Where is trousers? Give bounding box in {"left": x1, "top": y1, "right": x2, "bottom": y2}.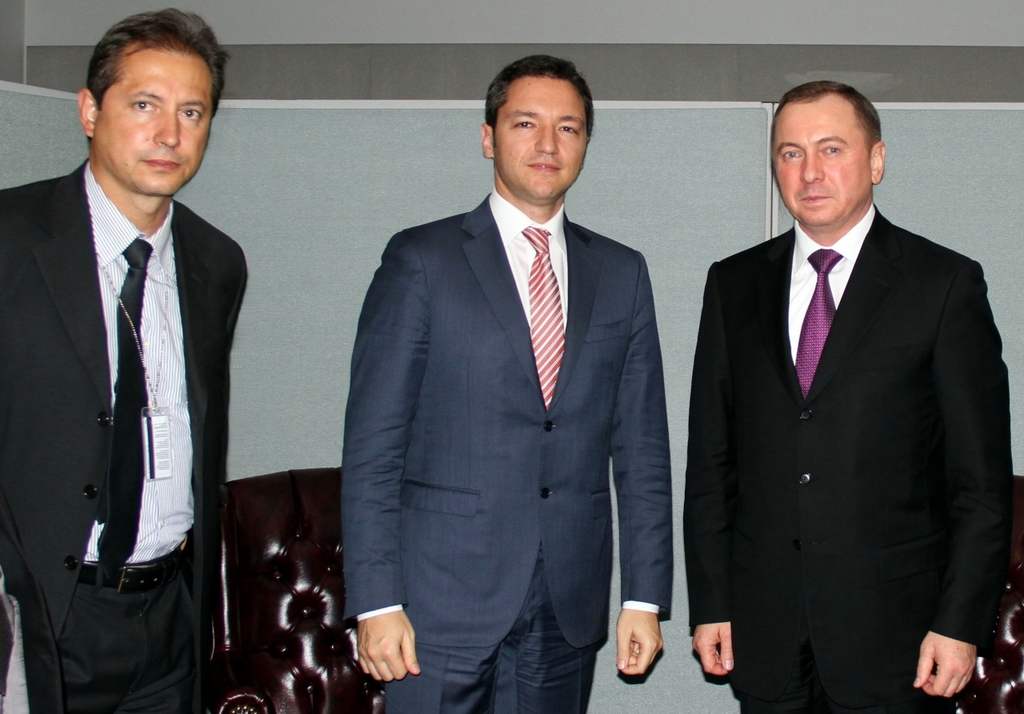
{"left": 736, "top": 644, "right": 954, "bottom": 713}.
